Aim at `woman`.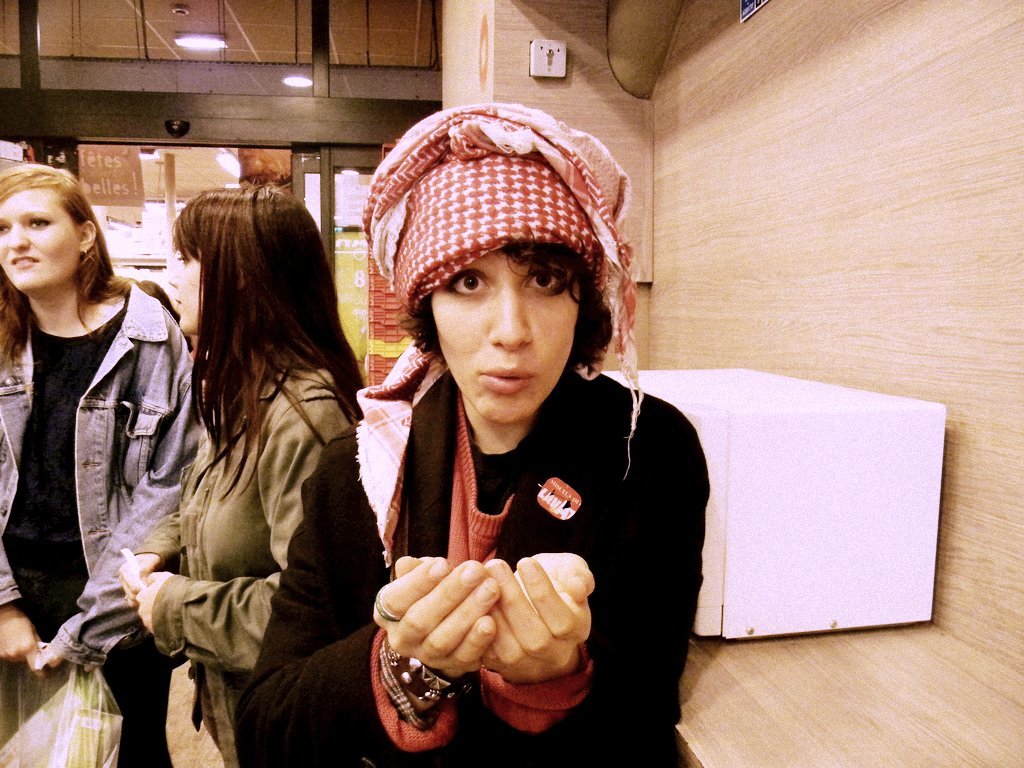
Aimed at (3, 164, 195, 753).
